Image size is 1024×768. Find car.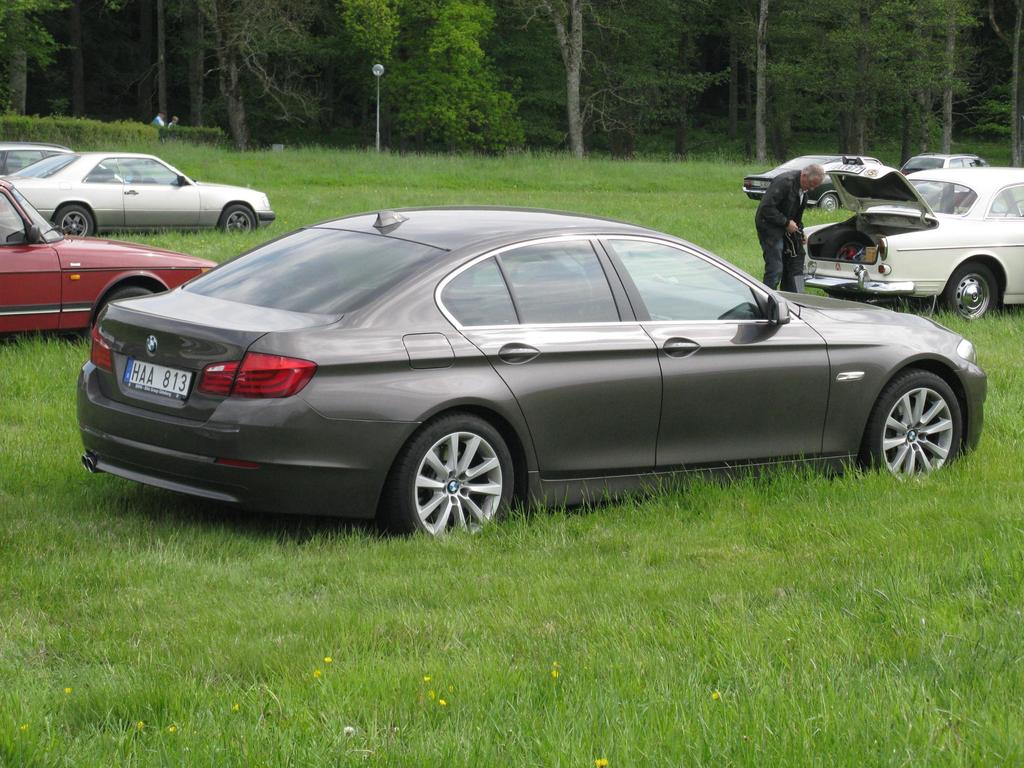
BBox(73, 201, 996, 536).
